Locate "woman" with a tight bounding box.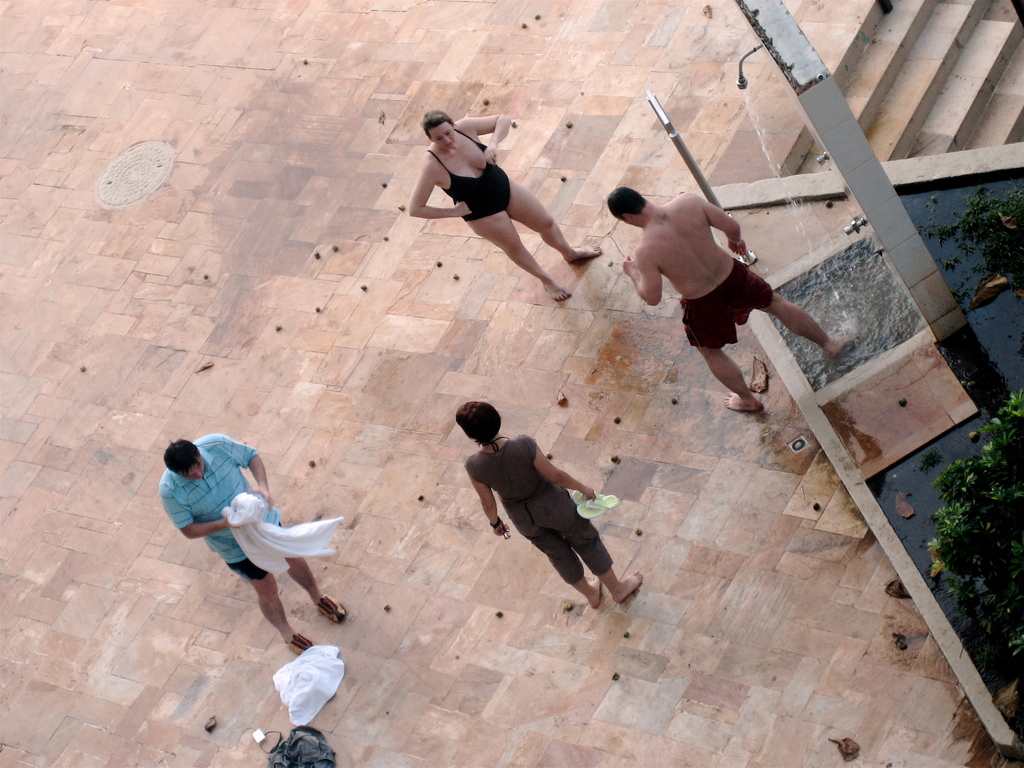
pyautogui.locateOnScreen(453, 401, 645, 615).
